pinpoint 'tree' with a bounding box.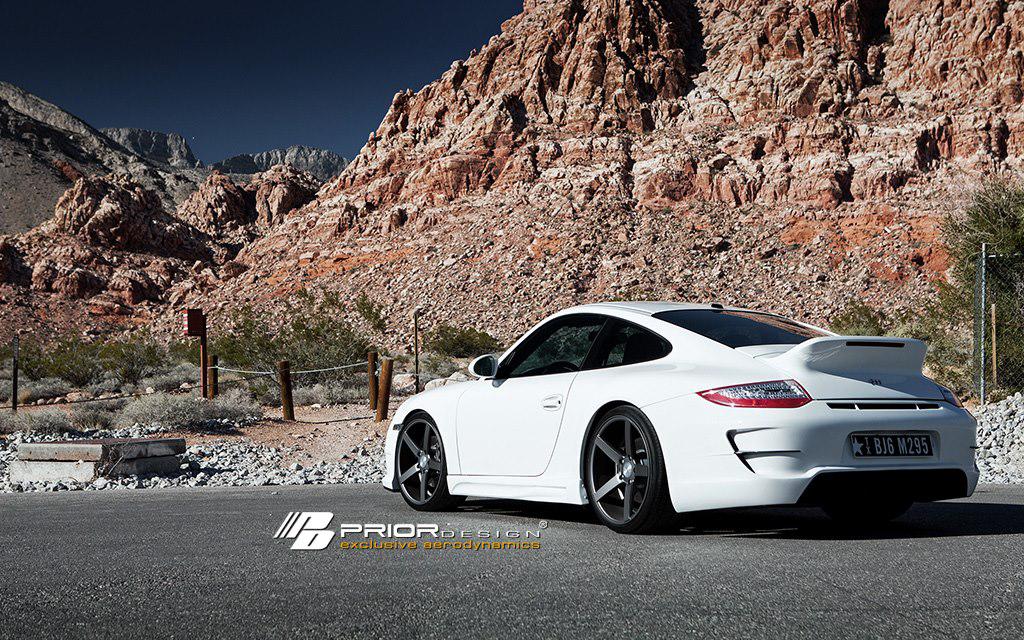
(934,168,1023,408).
